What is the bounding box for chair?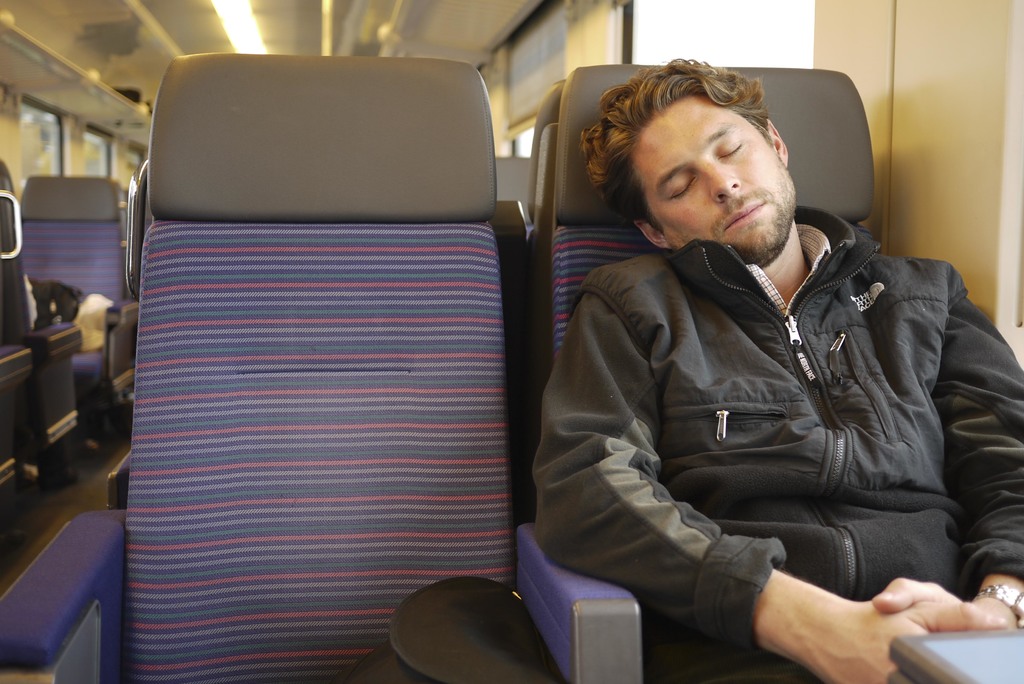
(left=0, top=161, right=83, bottom=482).
